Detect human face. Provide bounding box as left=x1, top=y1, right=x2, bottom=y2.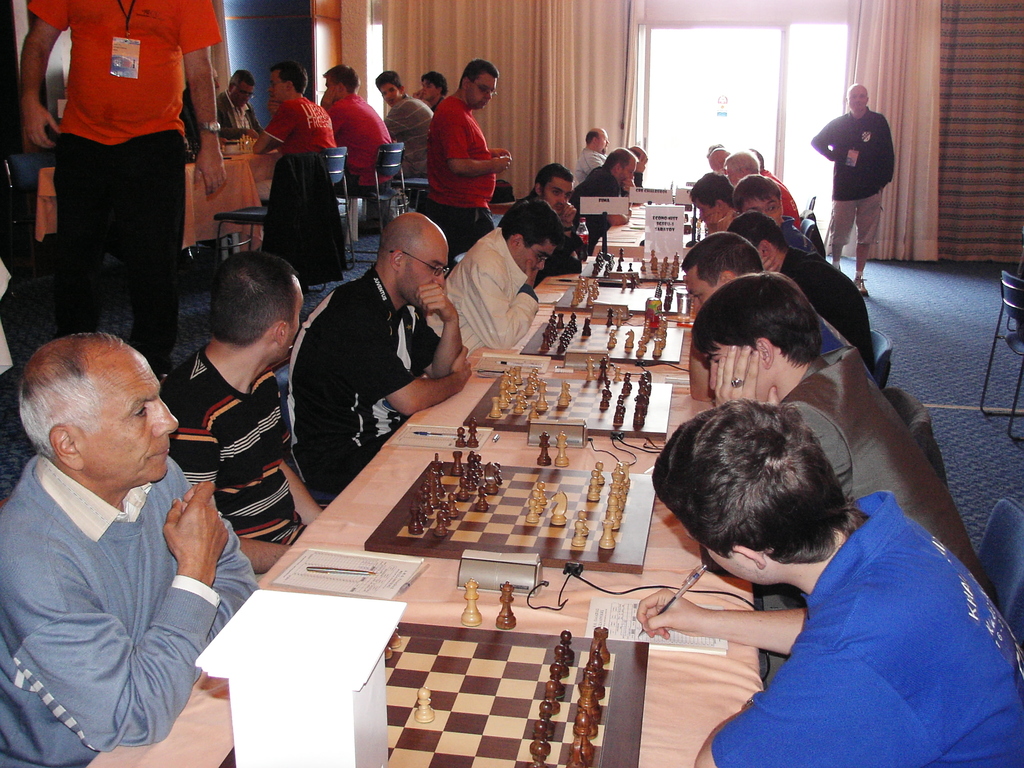
left=378, top=84, right=402, bottom=103.
